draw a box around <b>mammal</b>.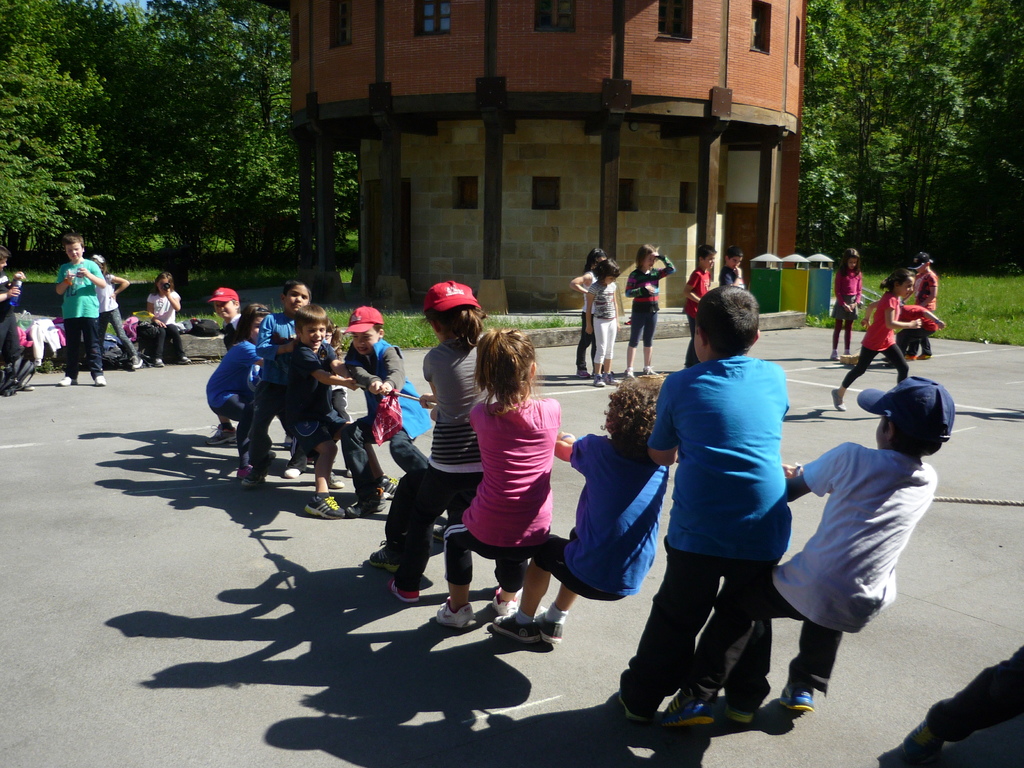
{"left": 829, "top": 246, "right": 863, "bottom": 360}.
